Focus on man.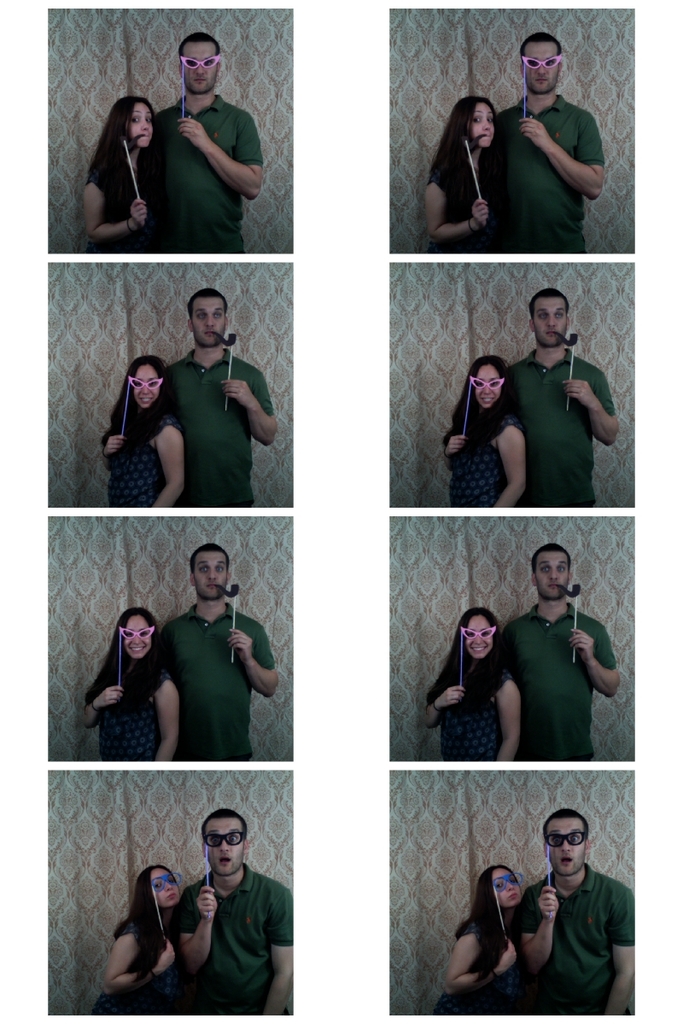
Focused at bbox=(178, 809, 294, 1011).
